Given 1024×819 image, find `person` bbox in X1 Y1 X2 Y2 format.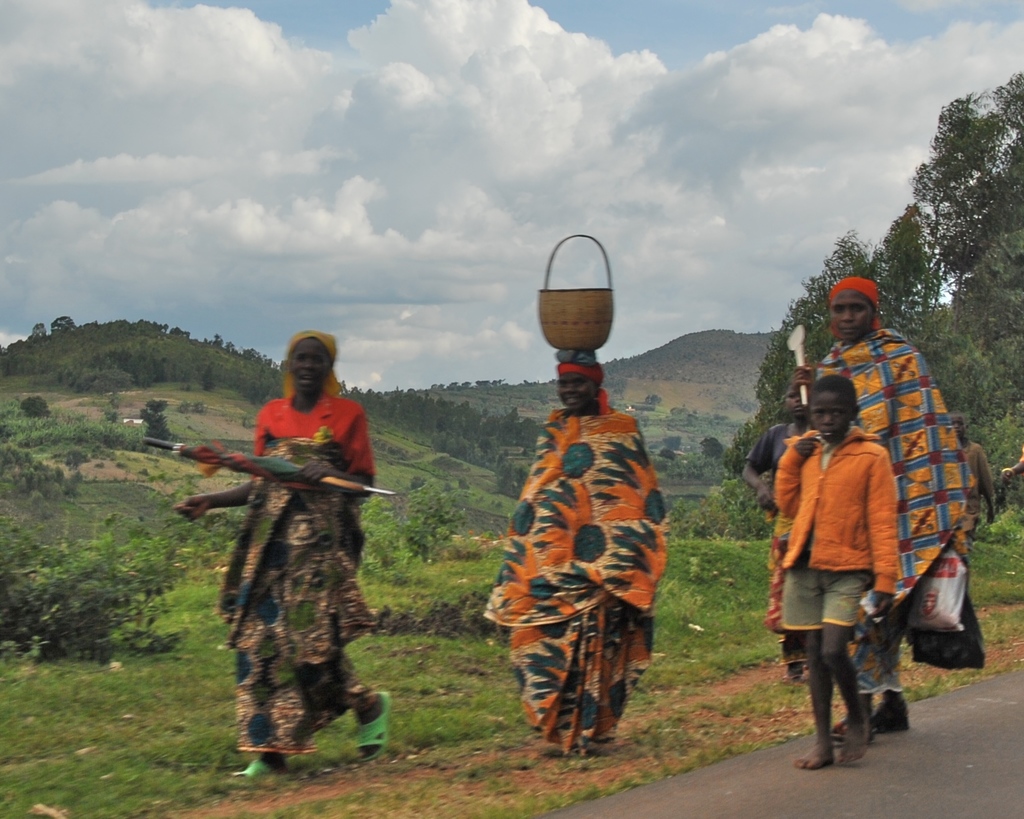
787 278 977 732.
